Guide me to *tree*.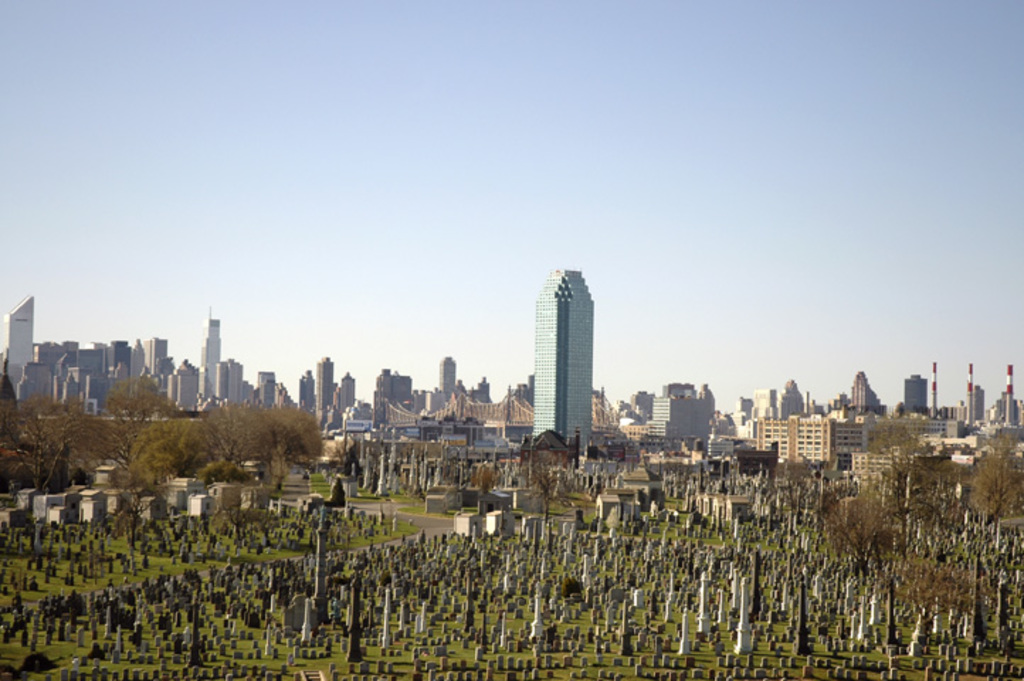
Guidance: region(328, 434, 360, 482).
